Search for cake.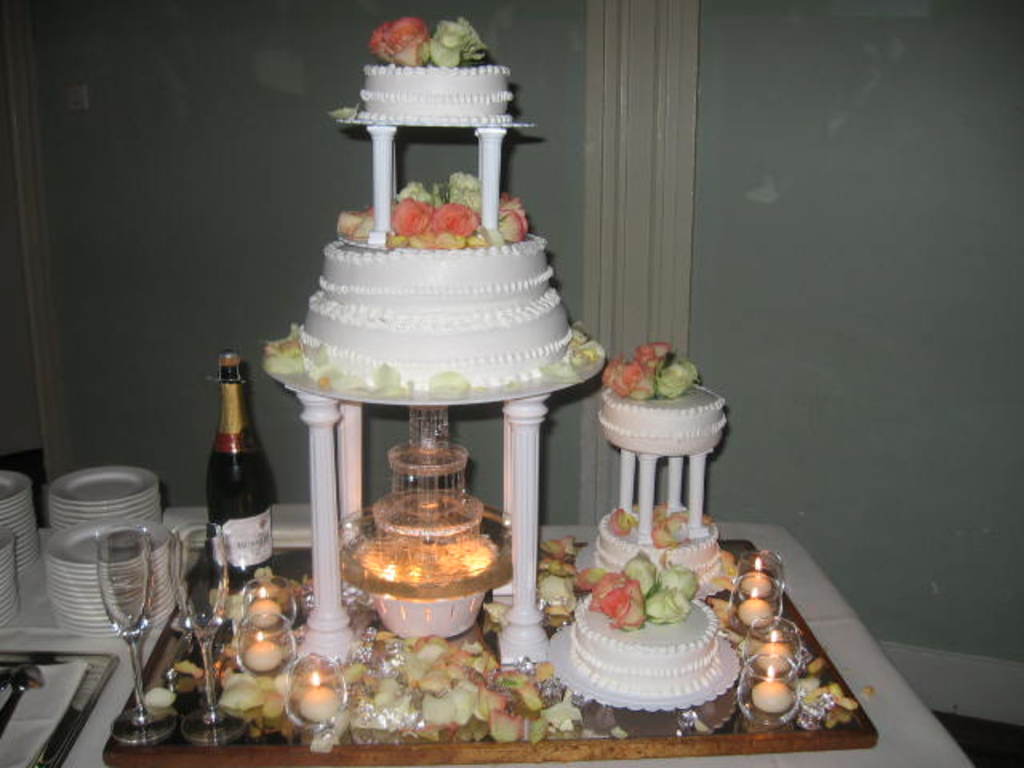
Found at region(595, 384, 730, 450).
